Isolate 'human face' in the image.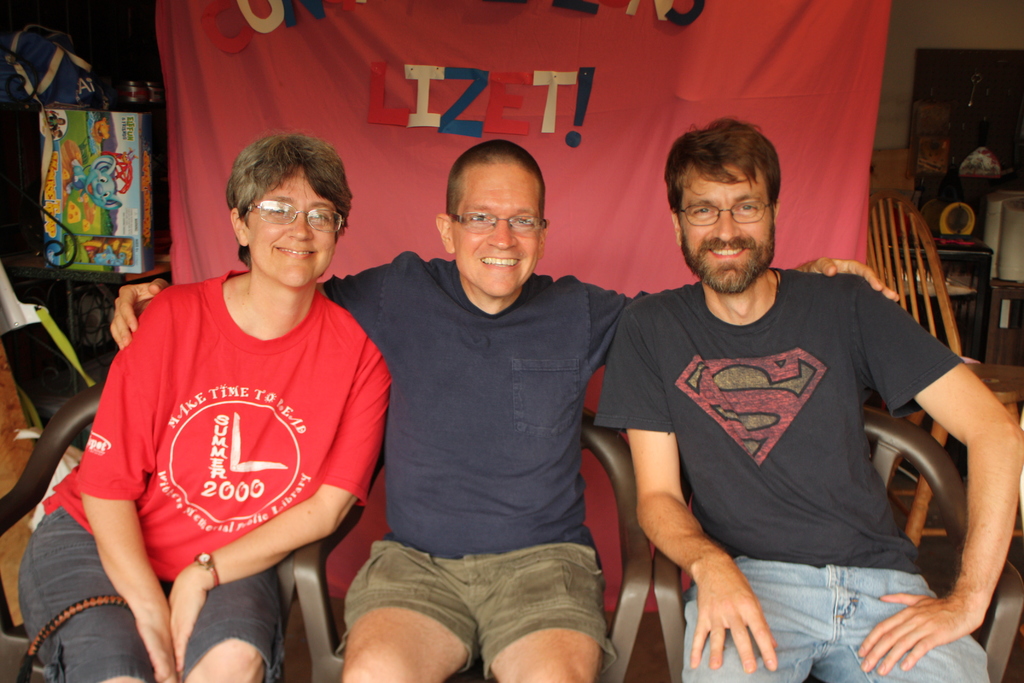
Isolated region: (676,165,774,291).
